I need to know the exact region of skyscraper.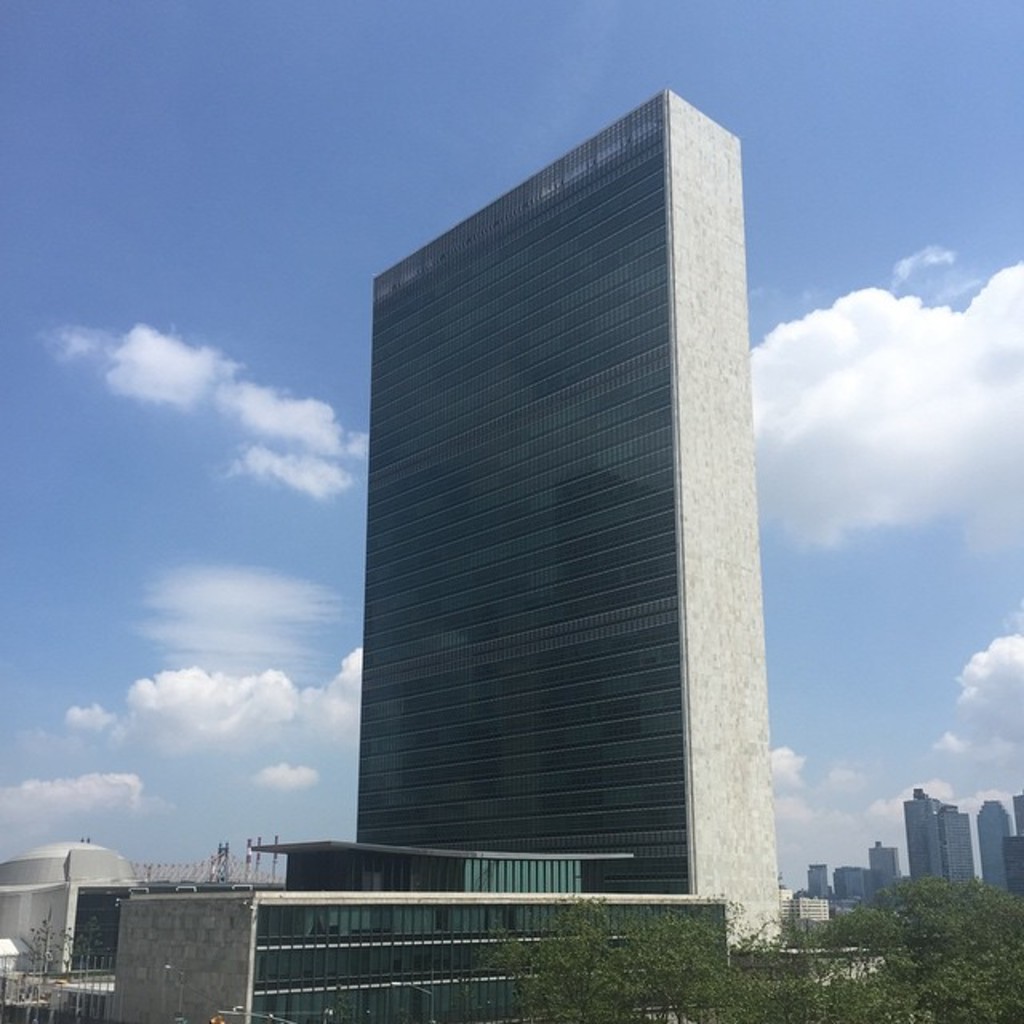
Region: pyautogui.locateOnScreen(978, 794, 1013, 893).
